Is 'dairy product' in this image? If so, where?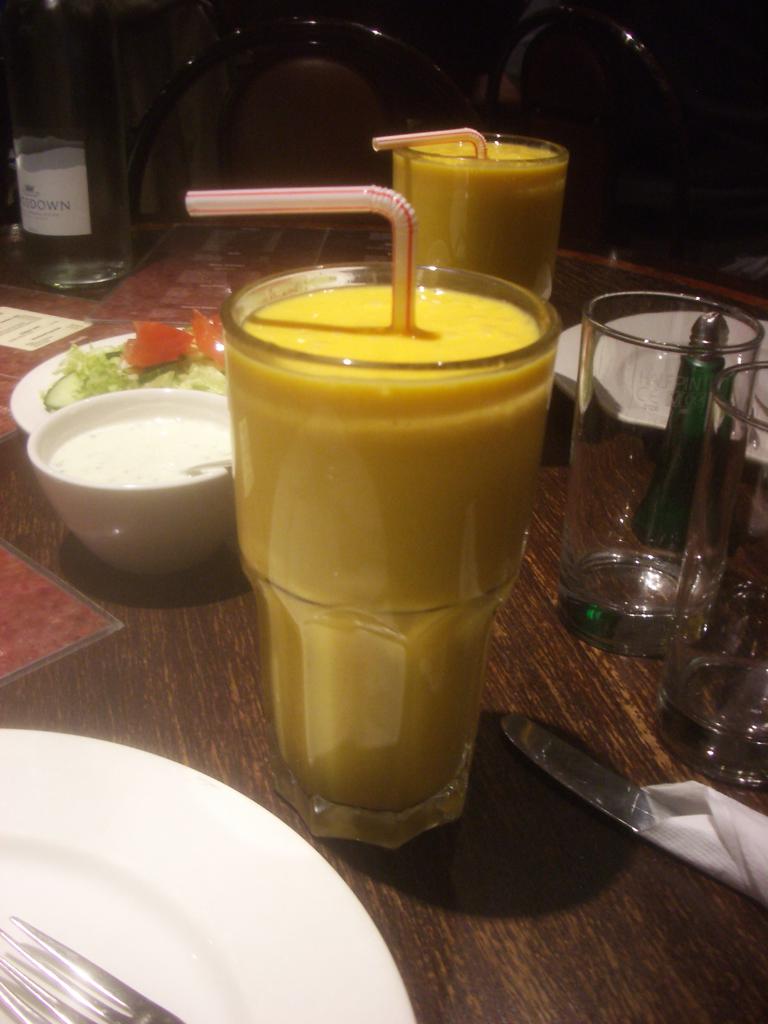
Yes, at (232, 257, 607, 844).
